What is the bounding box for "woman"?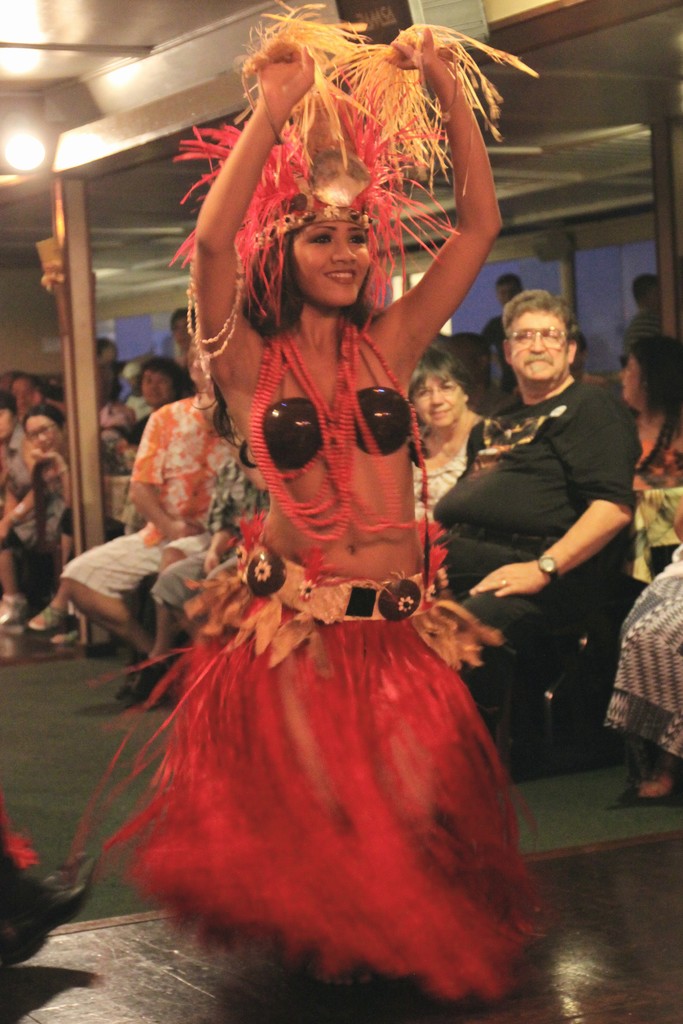
<box>10,406,137,638</box>.
